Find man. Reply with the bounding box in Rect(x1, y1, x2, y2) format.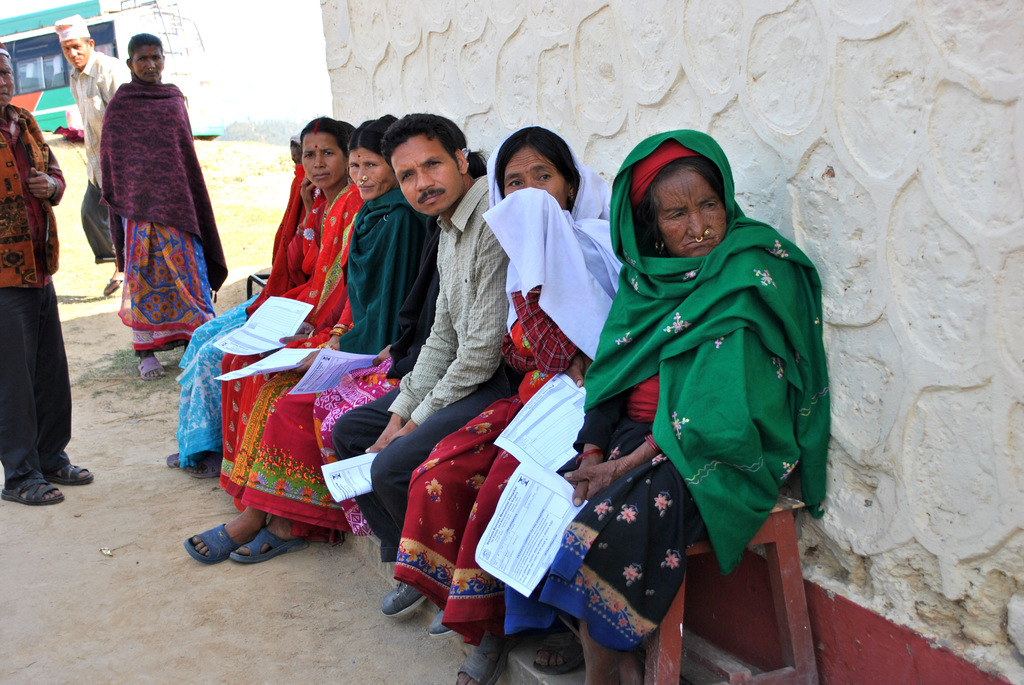
Rect(324, 111, 509, 636).
